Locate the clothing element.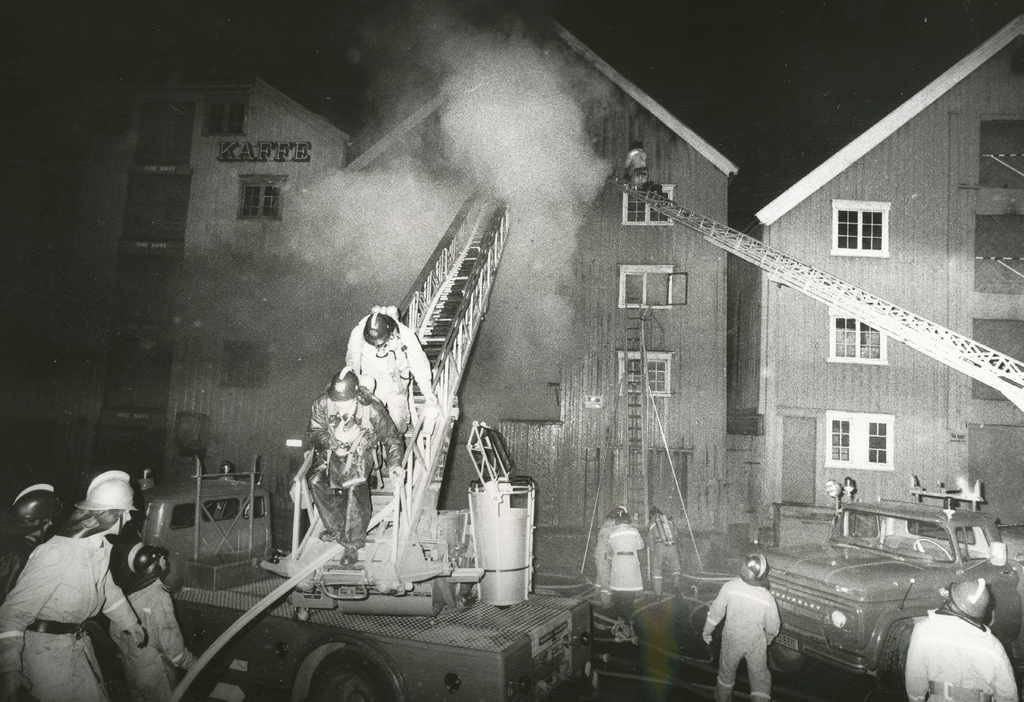
Element bbox: [98, 532, 190, 701].
